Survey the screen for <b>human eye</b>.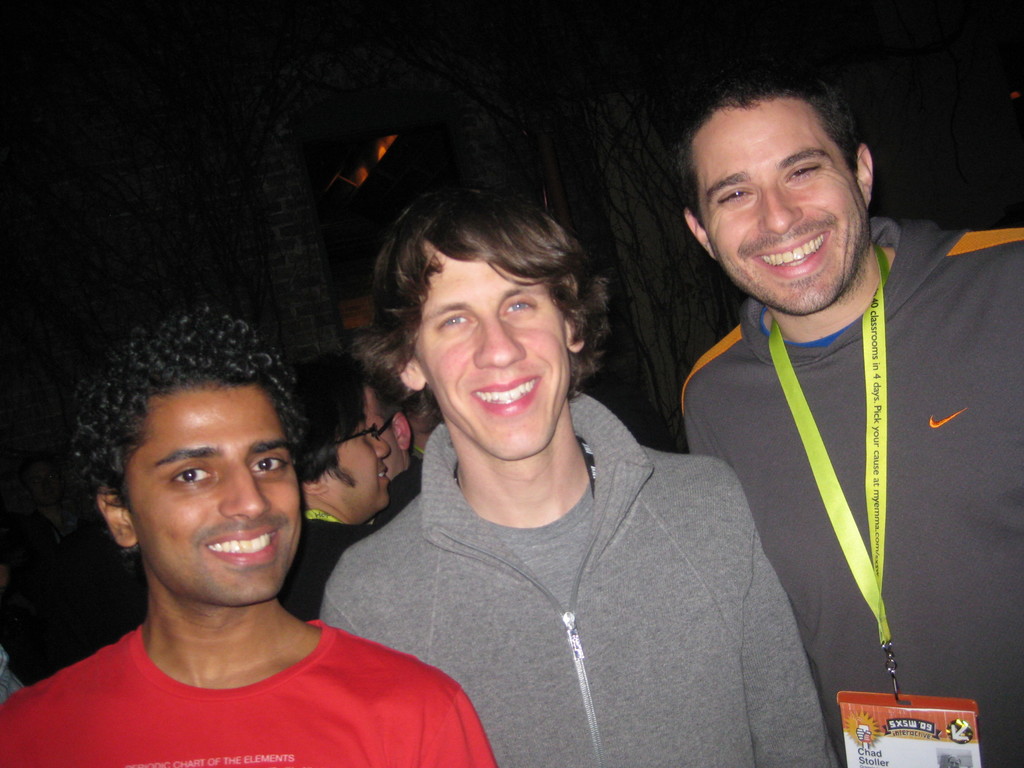
Survey found: detection(250, 452, 288, 476).
